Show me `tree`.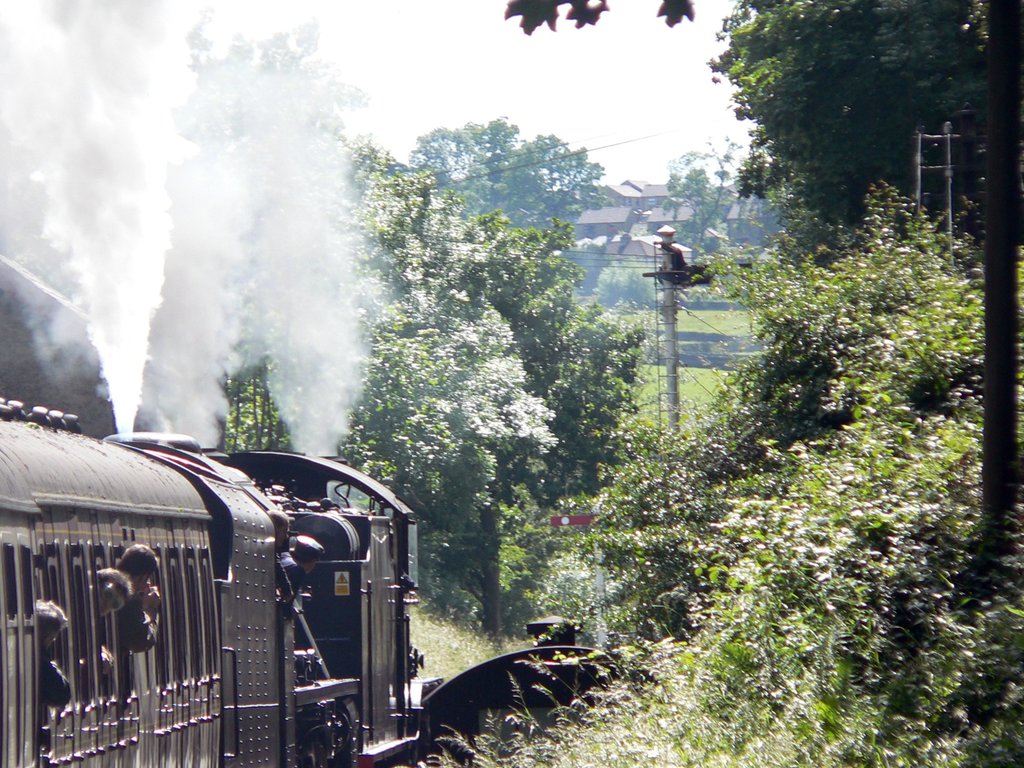
`tree` is here: [left=403, top=109, right=615, bottom=257].
